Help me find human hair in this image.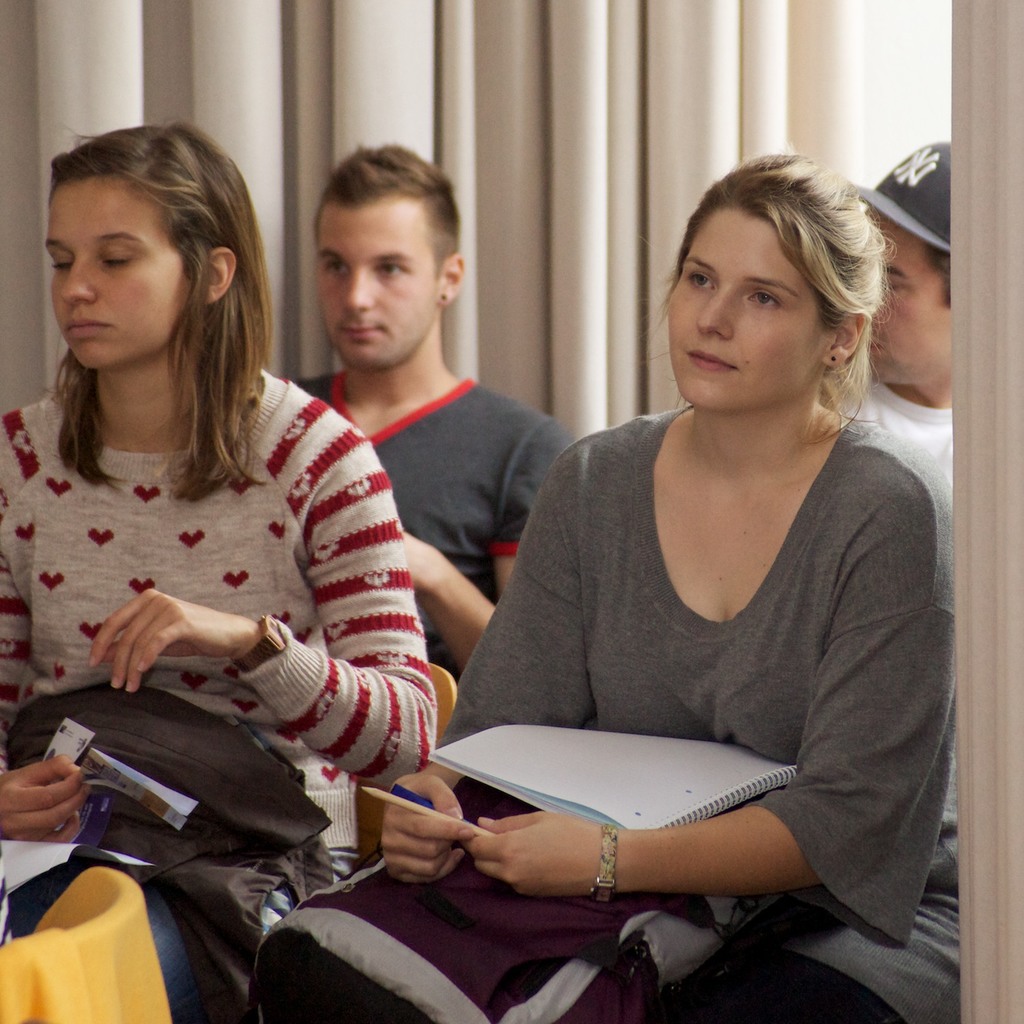
Found it: 671:151:910:422.
